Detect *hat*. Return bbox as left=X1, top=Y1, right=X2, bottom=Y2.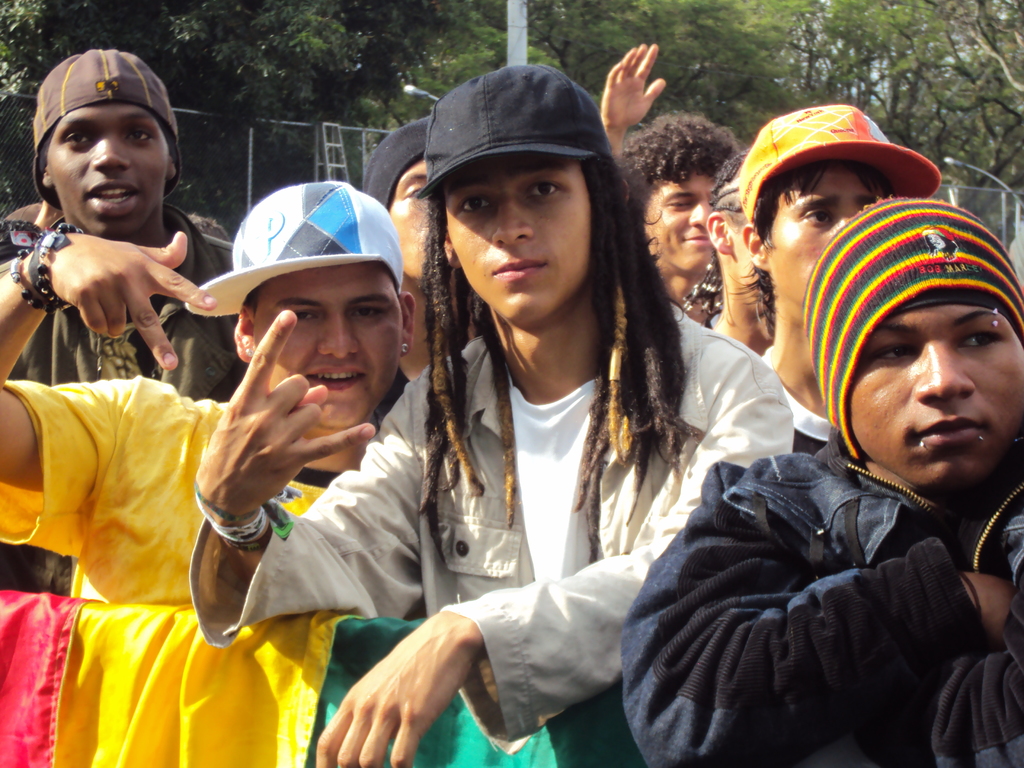
left=413, top=63, right=611, bottom=200.
